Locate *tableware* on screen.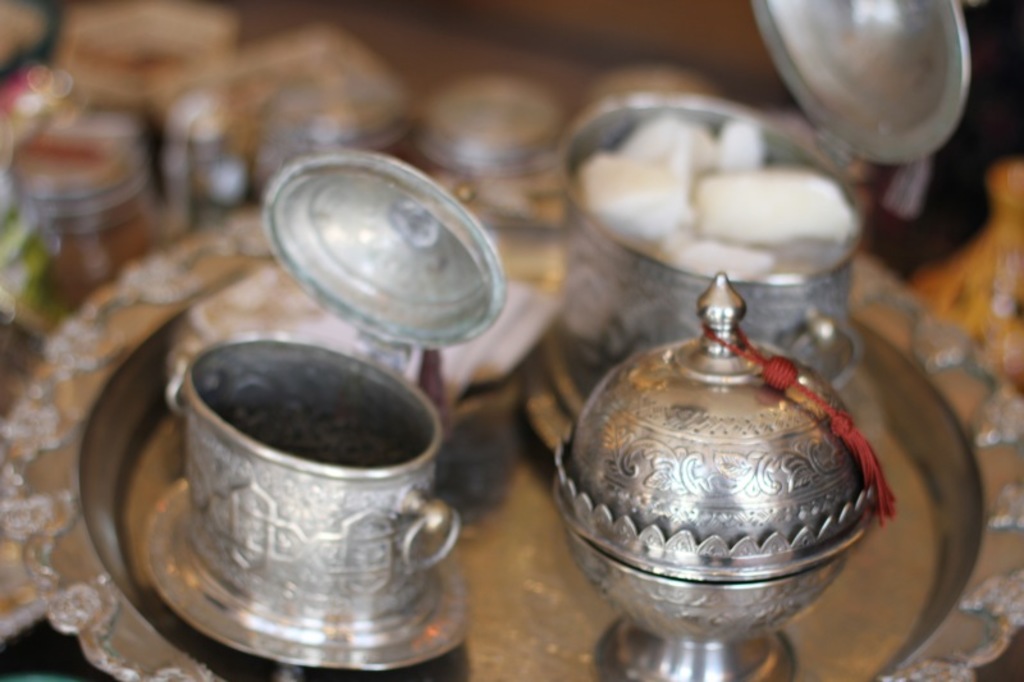
On screen at [left=147, top=348, right=495, bottom=655].
